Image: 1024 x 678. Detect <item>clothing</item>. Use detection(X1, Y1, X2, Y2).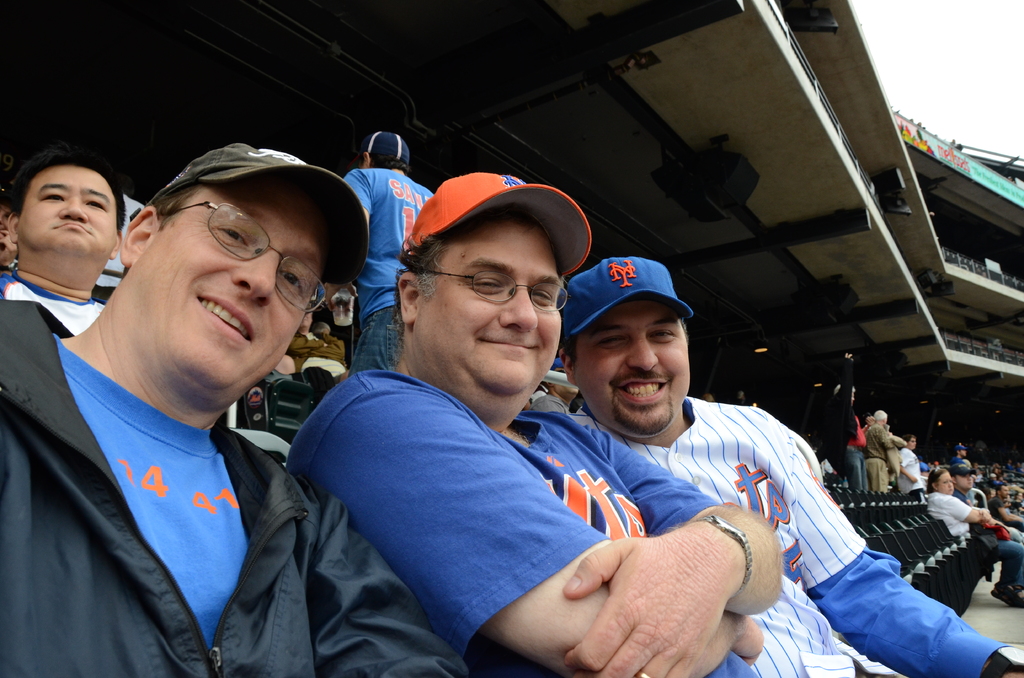
detection(0, 268, 344, 677).
